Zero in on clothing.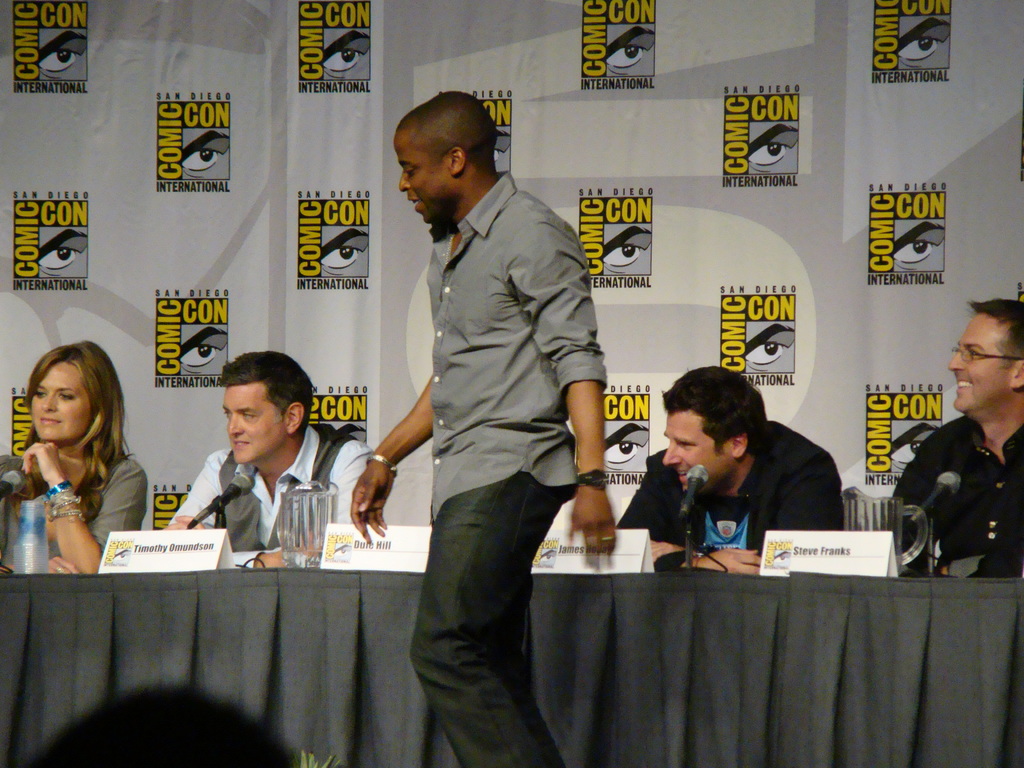
Zeroed in: Rect(404, 488, 577, 767).
